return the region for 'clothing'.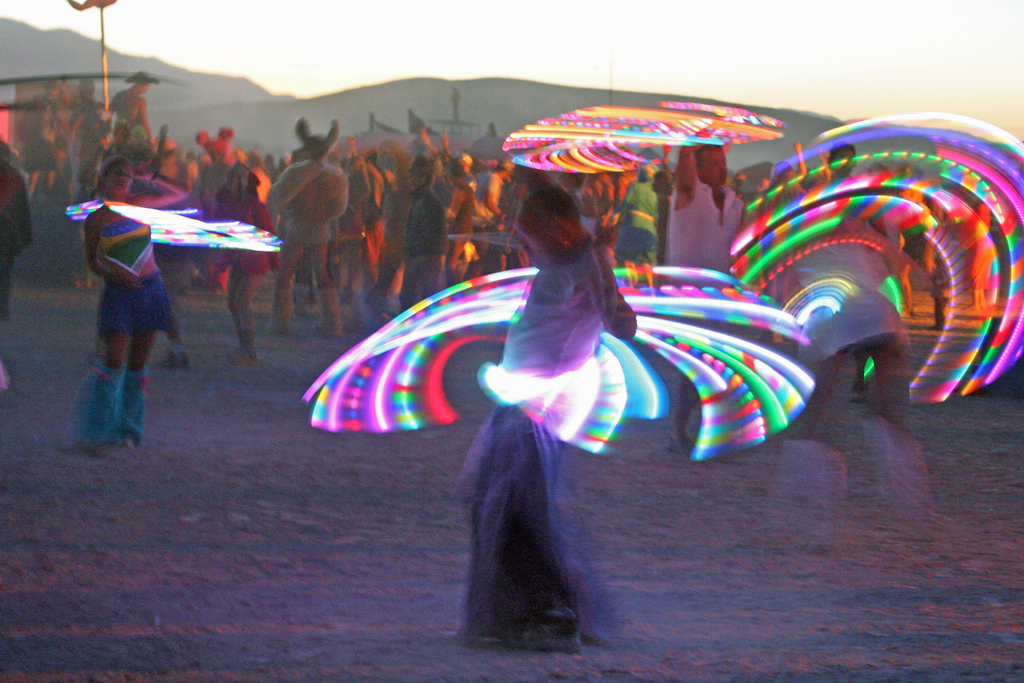
[left=63, top=355, right=129, bottom=452].
